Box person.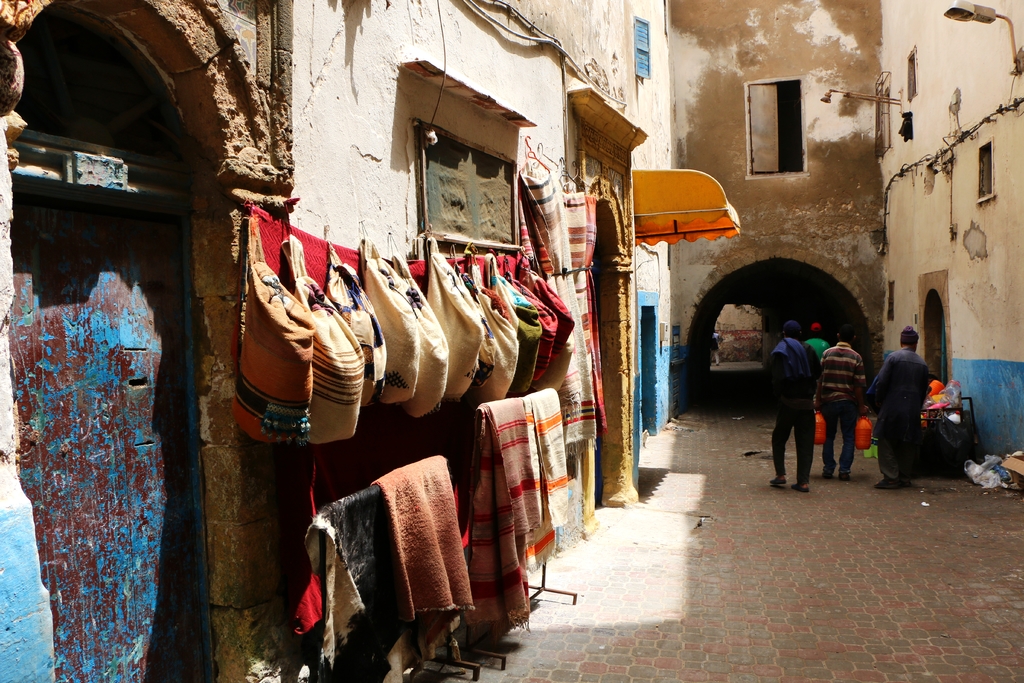
868 327 930 489.
